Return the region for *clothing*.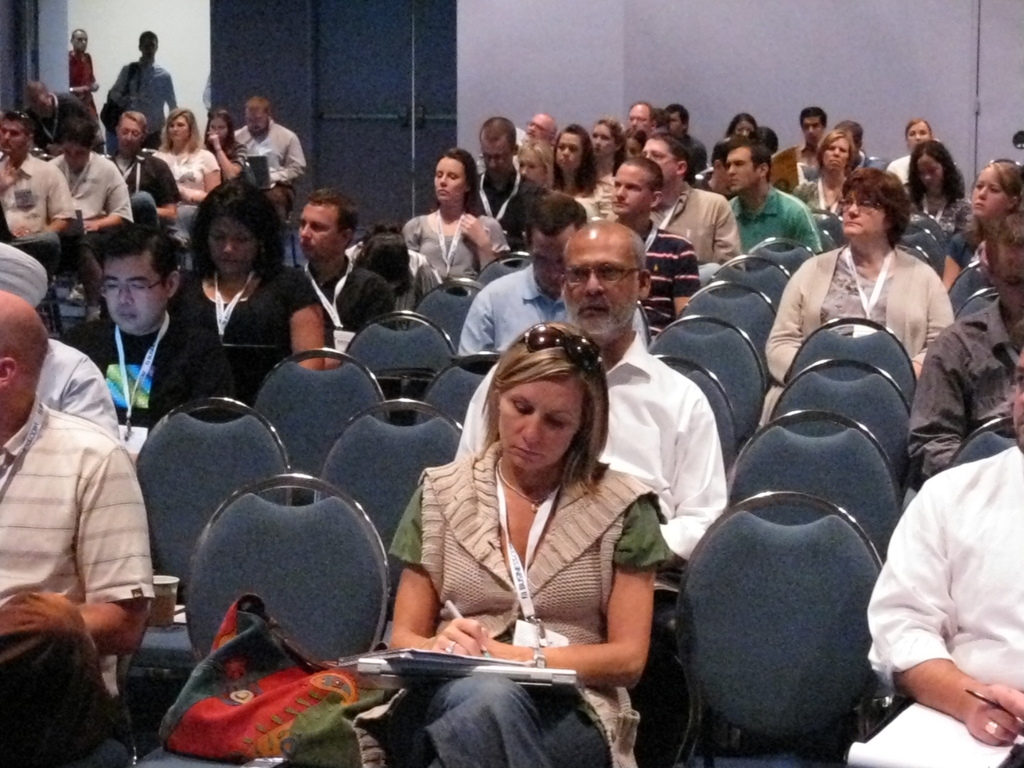
bbox=[56, 311, 236, 425].
